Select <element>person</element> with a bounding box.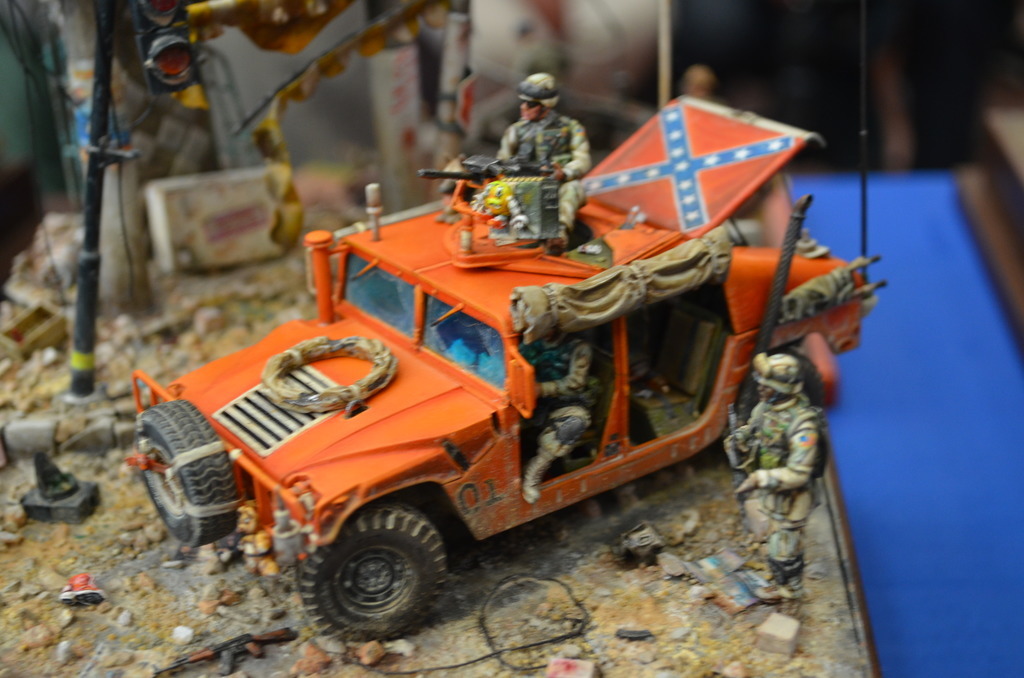
locate(509, 289, 609, 502).
